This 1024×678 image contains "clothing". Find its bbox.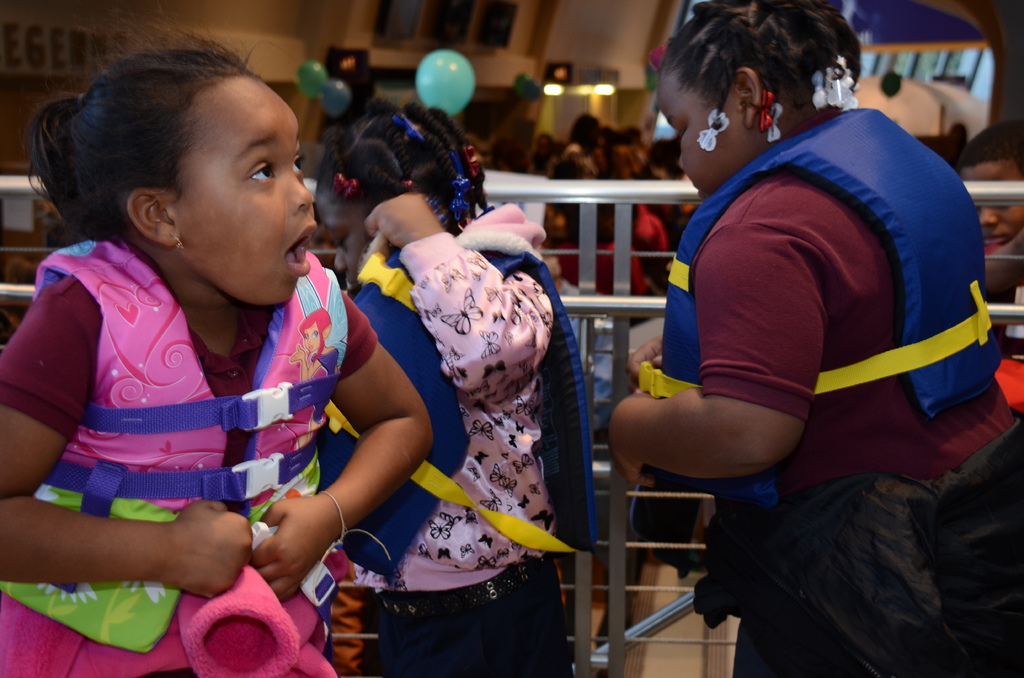
bbox(696, 102, 1012, 677).
